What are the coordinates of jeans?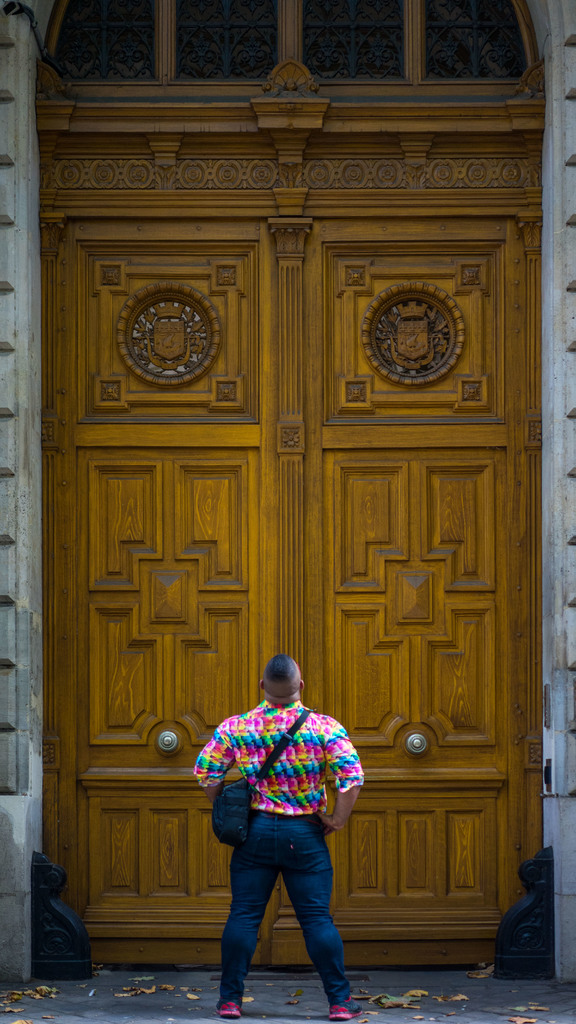
(217, 815, 365, 1014).
